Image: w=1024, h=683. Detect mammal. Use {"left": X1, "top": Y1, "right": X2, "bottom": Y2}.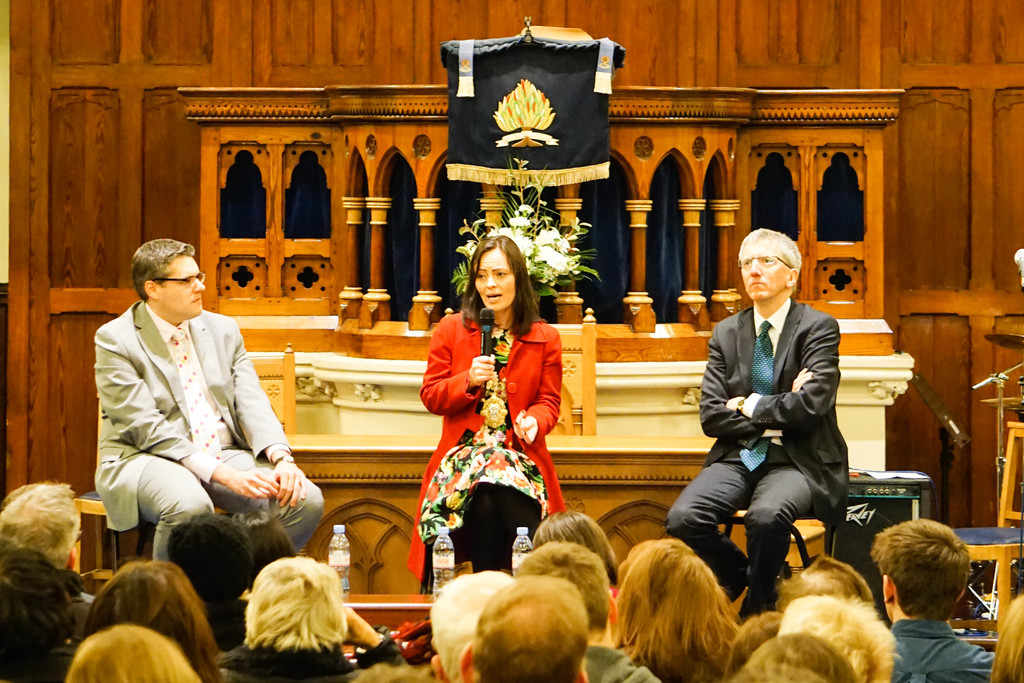
{"left": 0, "top": 481, "right": 92, "bottom": 641}.
